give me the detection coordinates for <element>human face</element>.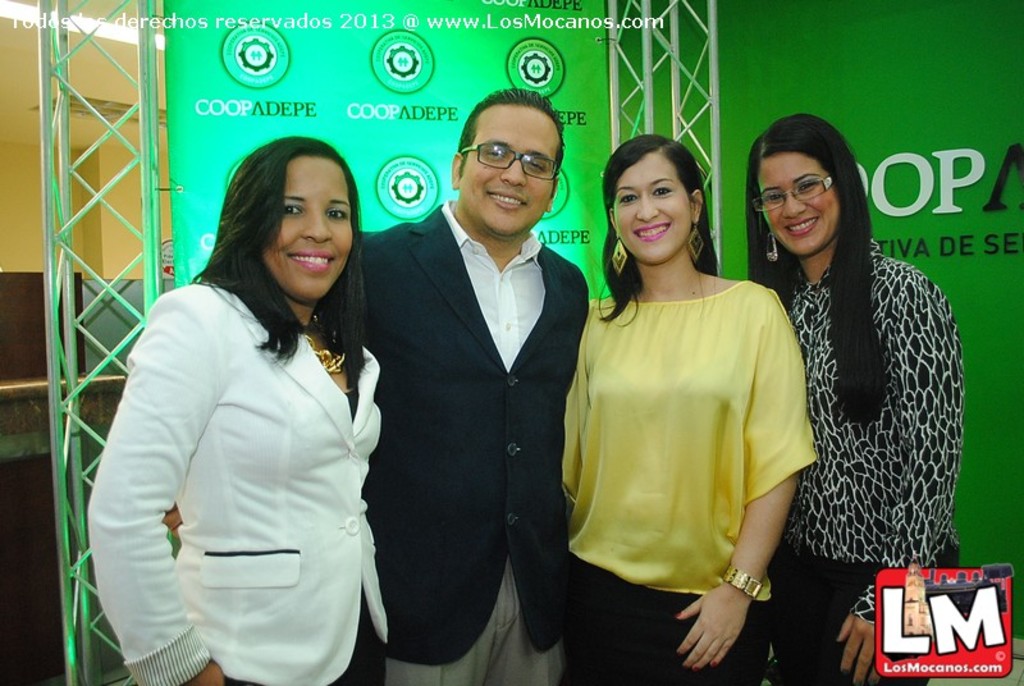
463,105,558,237.
